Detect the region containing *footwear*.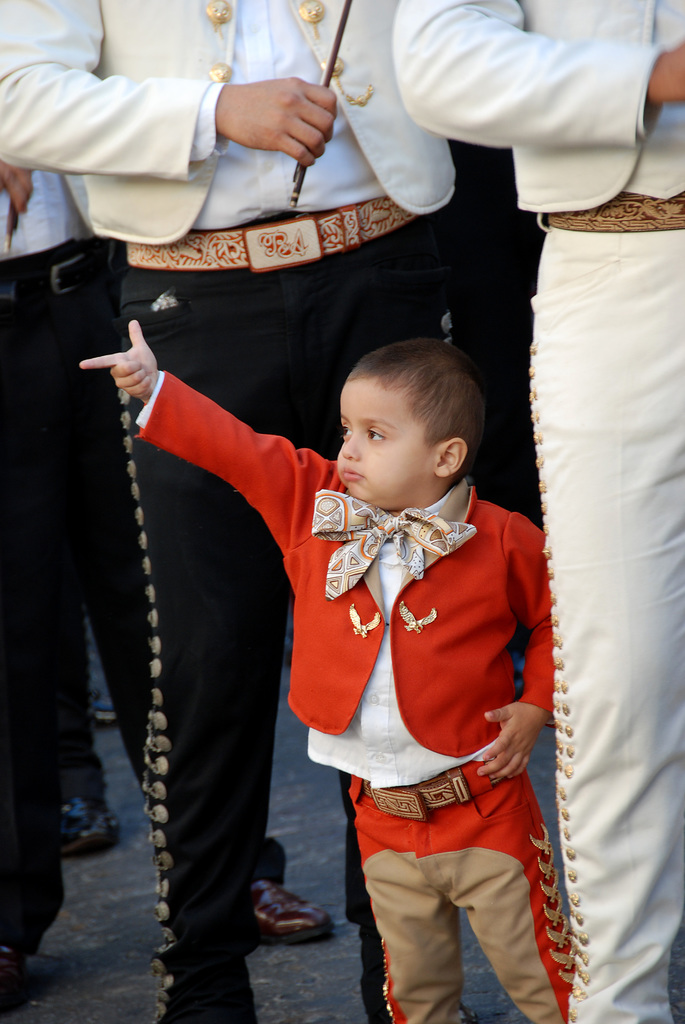
[x1=240, y1=891, x2=323, y2=957].
